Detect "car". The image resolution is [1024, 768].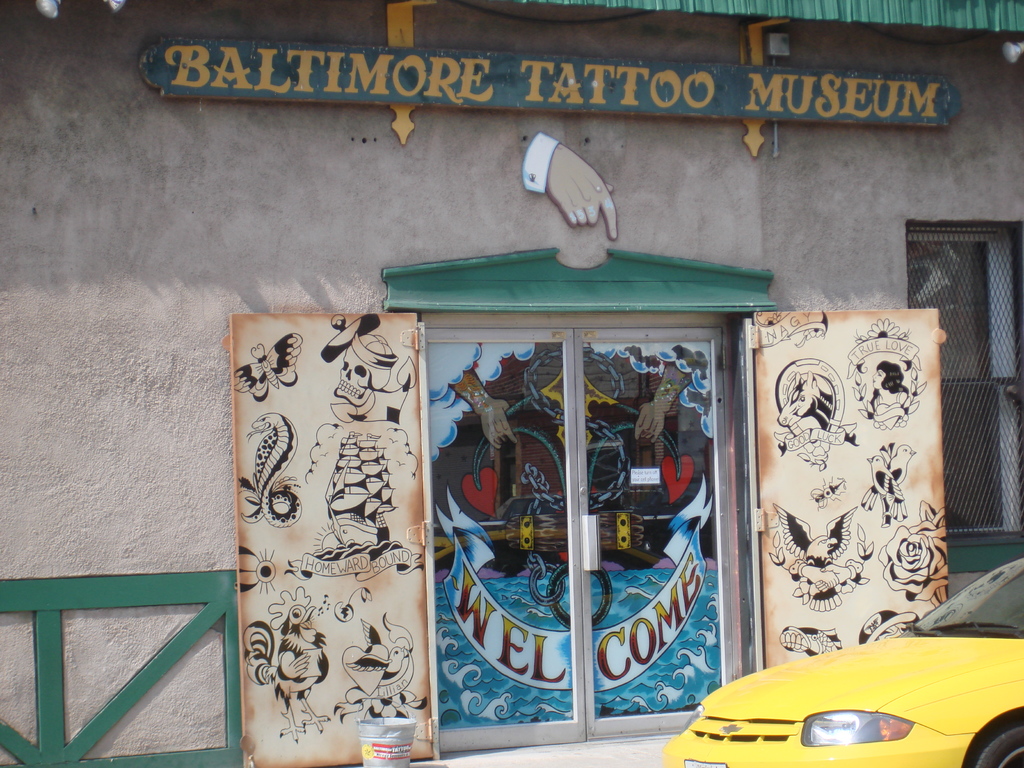
left=660, top=553, right=1023, bottom=767.
